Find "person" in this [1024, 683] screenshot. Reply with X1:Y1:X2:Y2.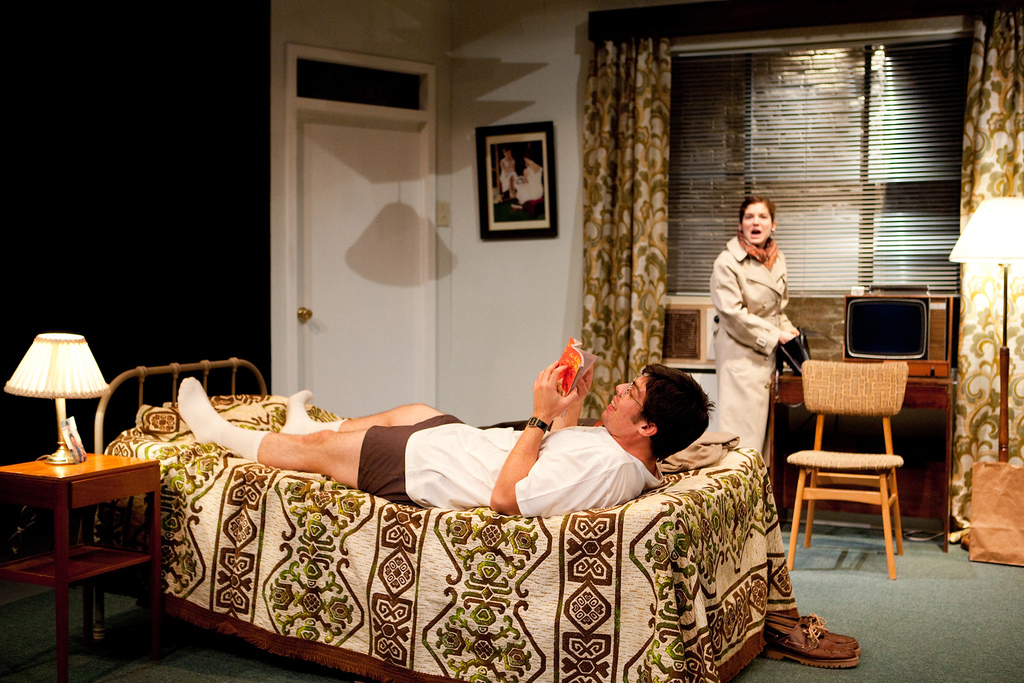
497:139:522:190.
